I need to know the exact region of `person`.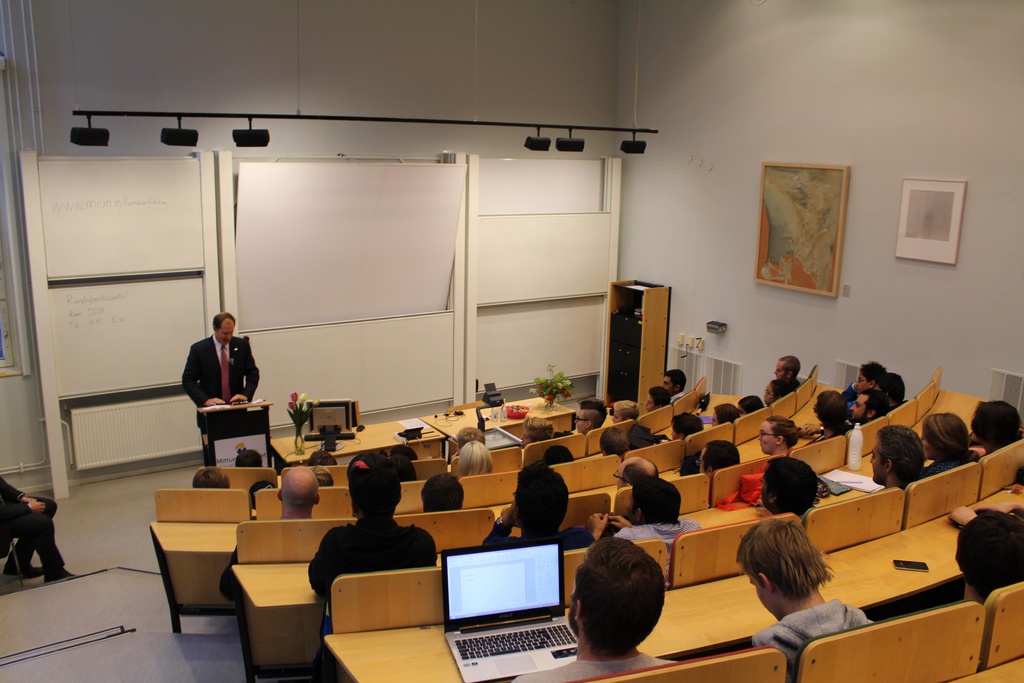
Region: 572,399,609,431.
